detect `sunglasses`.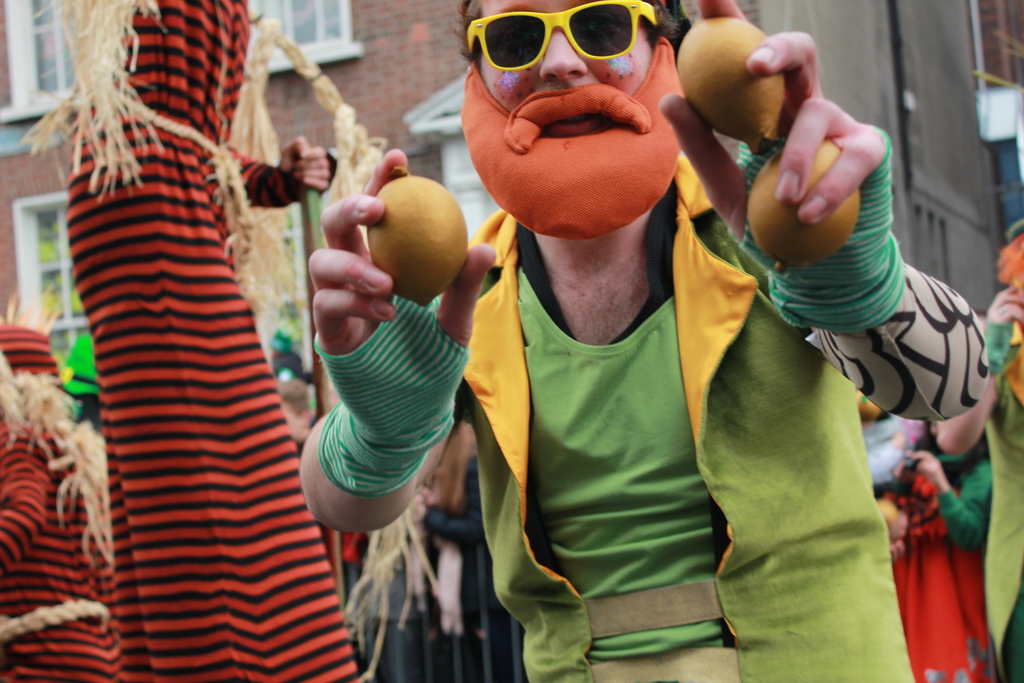
Detected at bbox=(468, 1, 662, 73).
